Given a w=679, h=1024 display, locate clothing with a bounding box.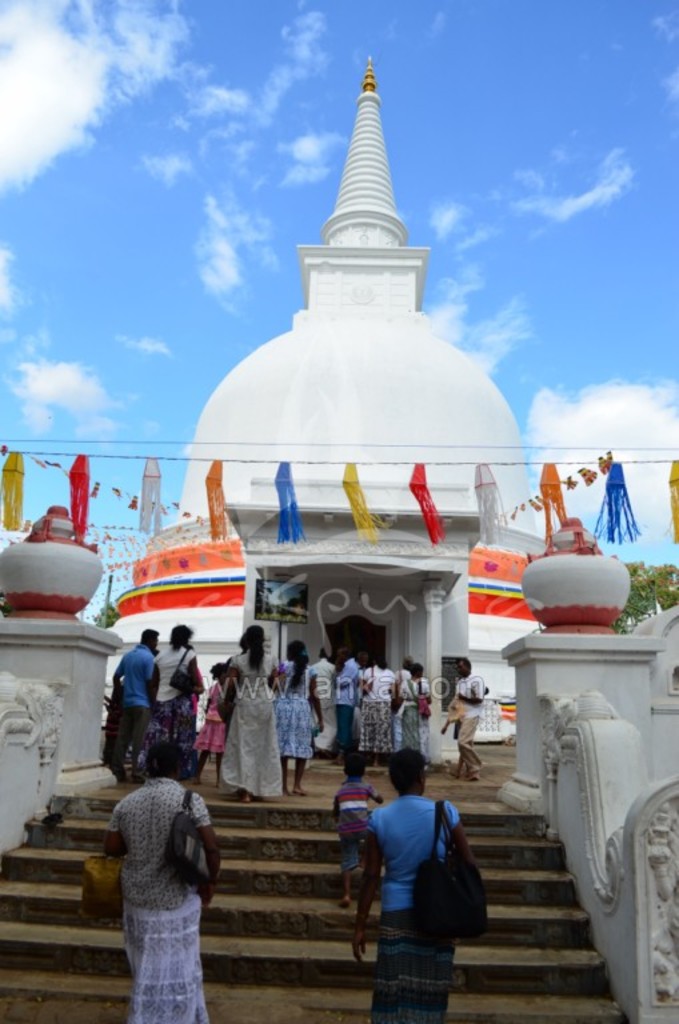
Located: Rect(104, 763, 227, 1005).
